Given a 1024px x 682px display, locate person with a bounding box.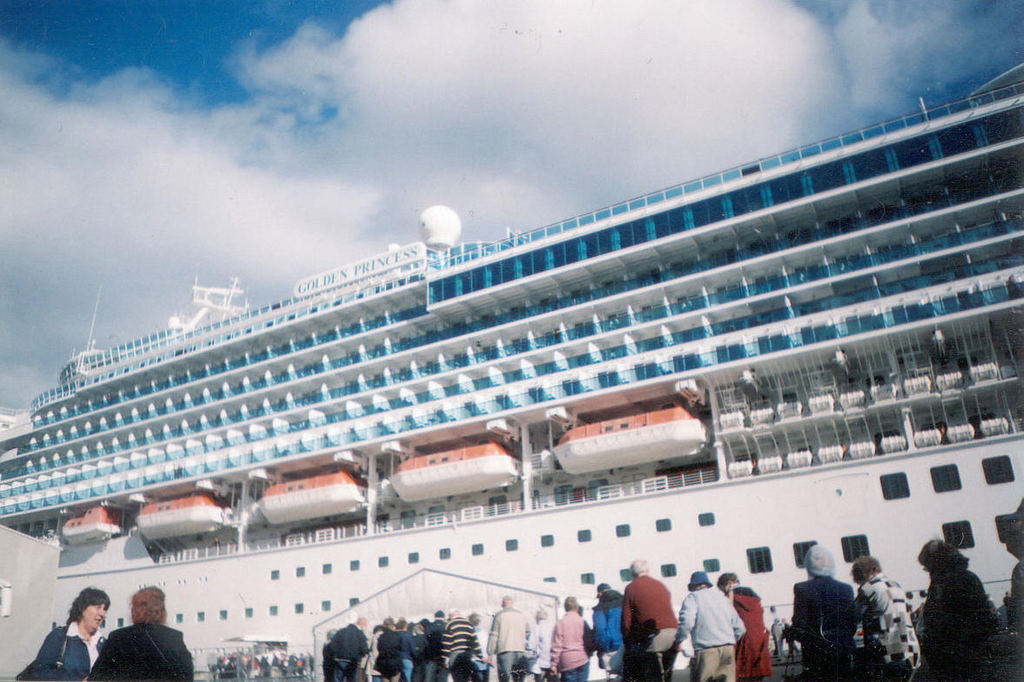
Located: 398,613,418,679.
